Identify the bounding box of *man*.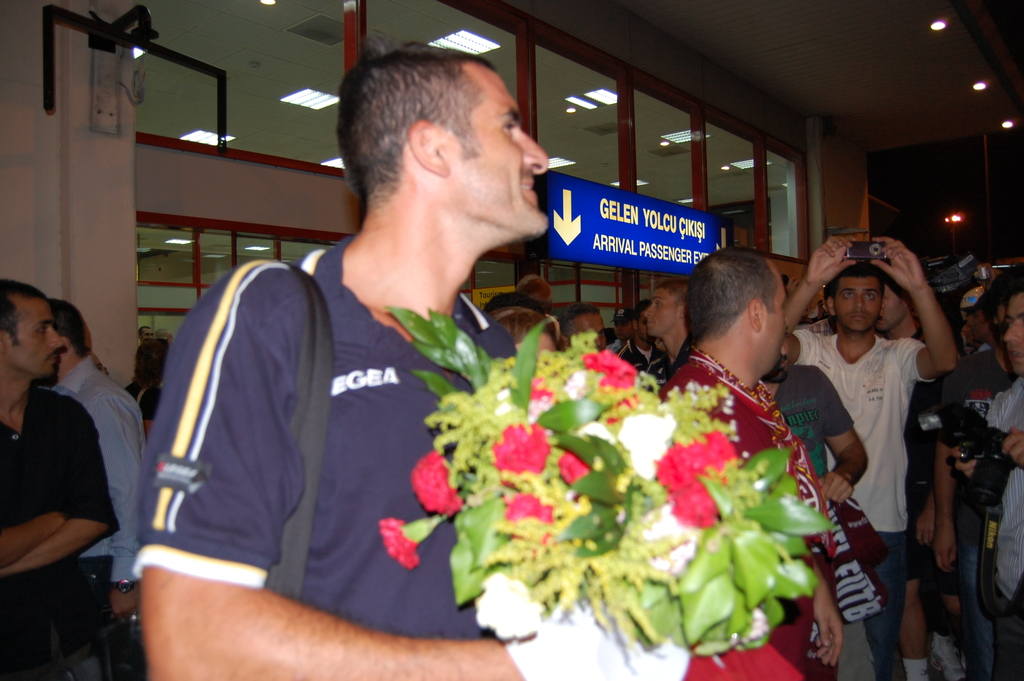
BBox(0, 280, 125, 578).
